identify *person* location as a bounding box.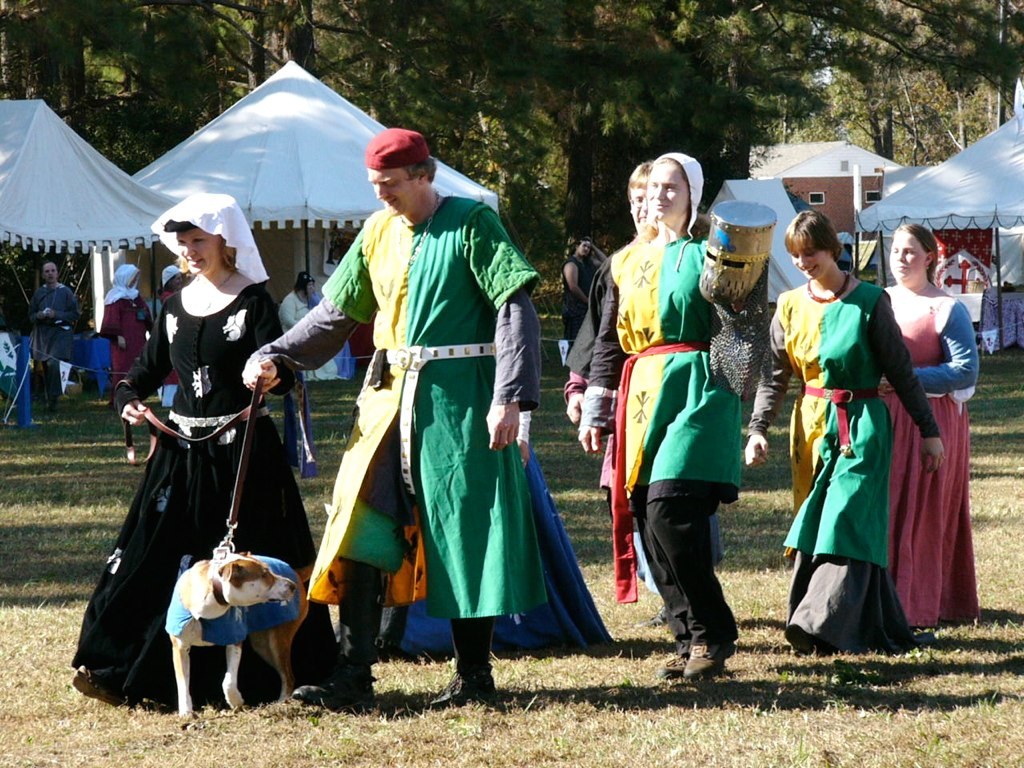
<bbox>159, 265, 181, 408</bbox>.
